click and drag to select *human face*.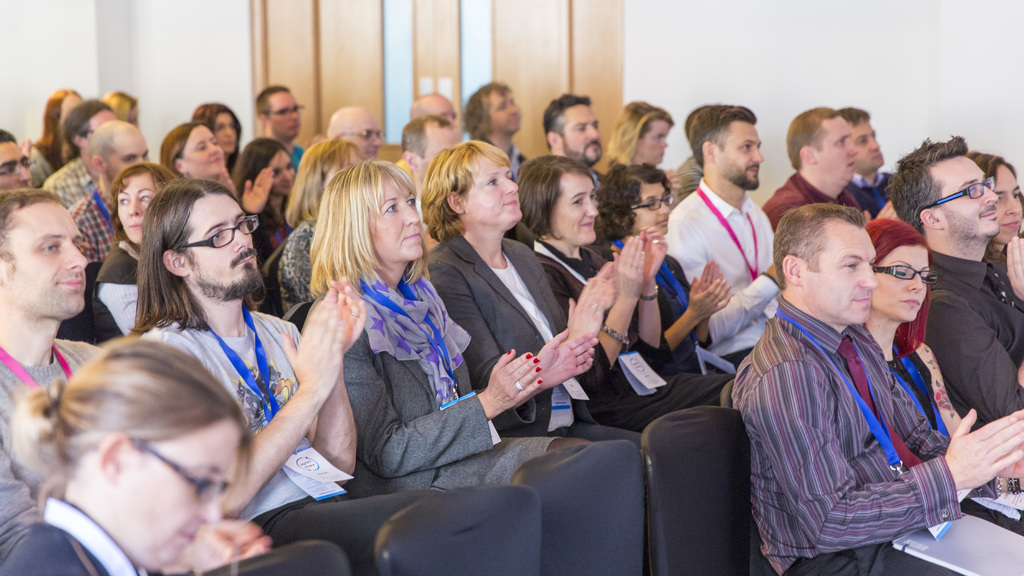
Selection: {"x1": 104, "y1": 128, "x2": 143, "y2": 182}.
